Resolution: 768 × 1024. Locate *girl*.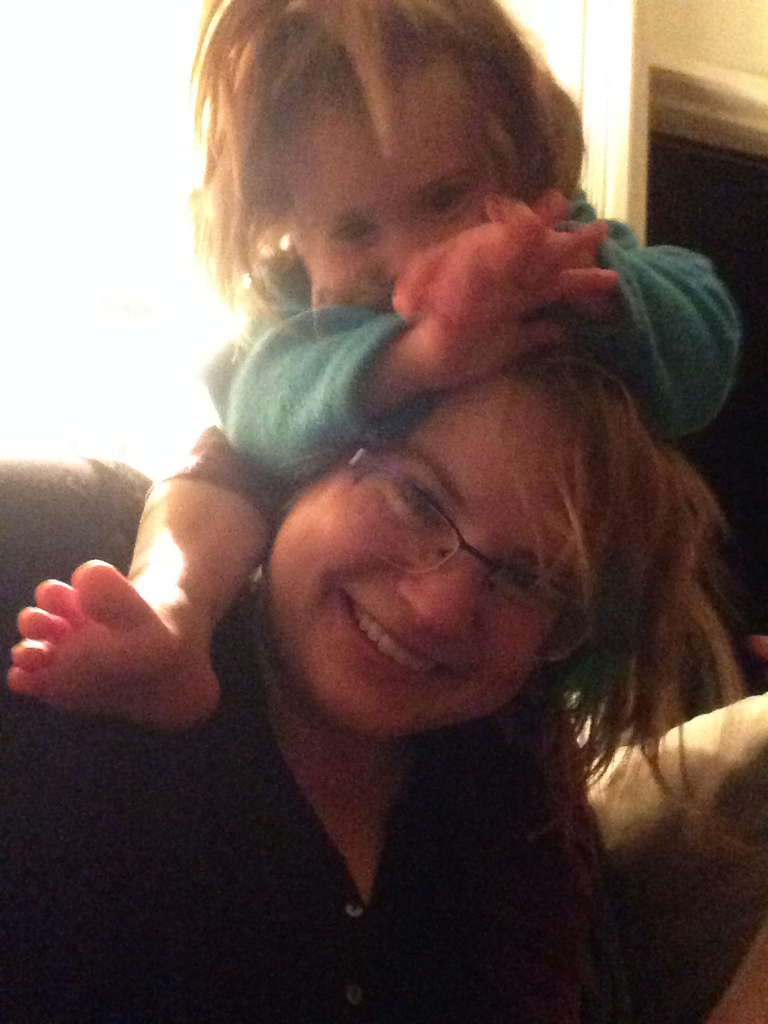
bbox=[10, 0, 744, 725].
